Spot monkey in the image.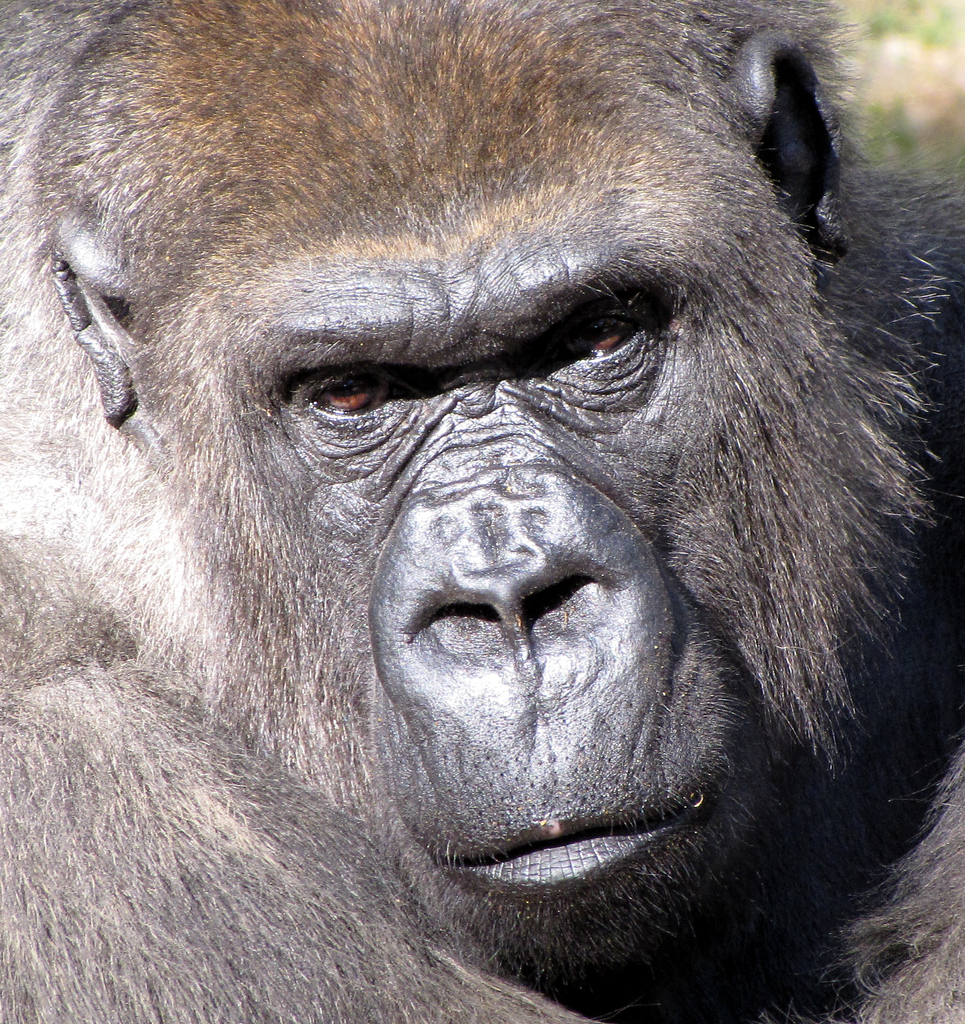
monkey found at 0:0:964:1023.
